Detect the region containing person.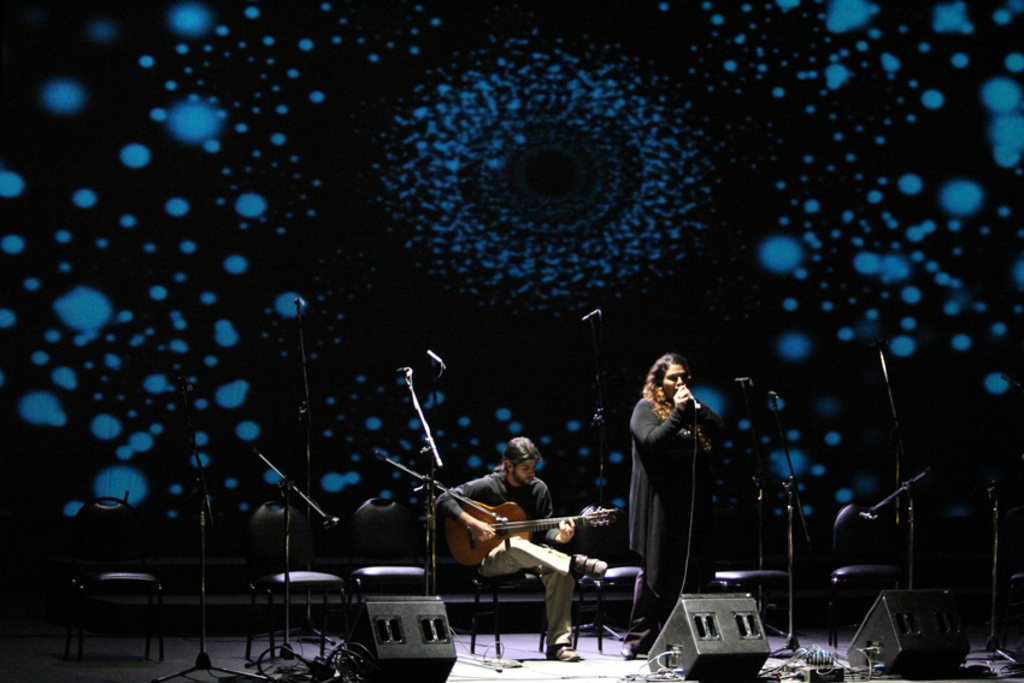
left=437, top=436, right=608, bottom=665.
